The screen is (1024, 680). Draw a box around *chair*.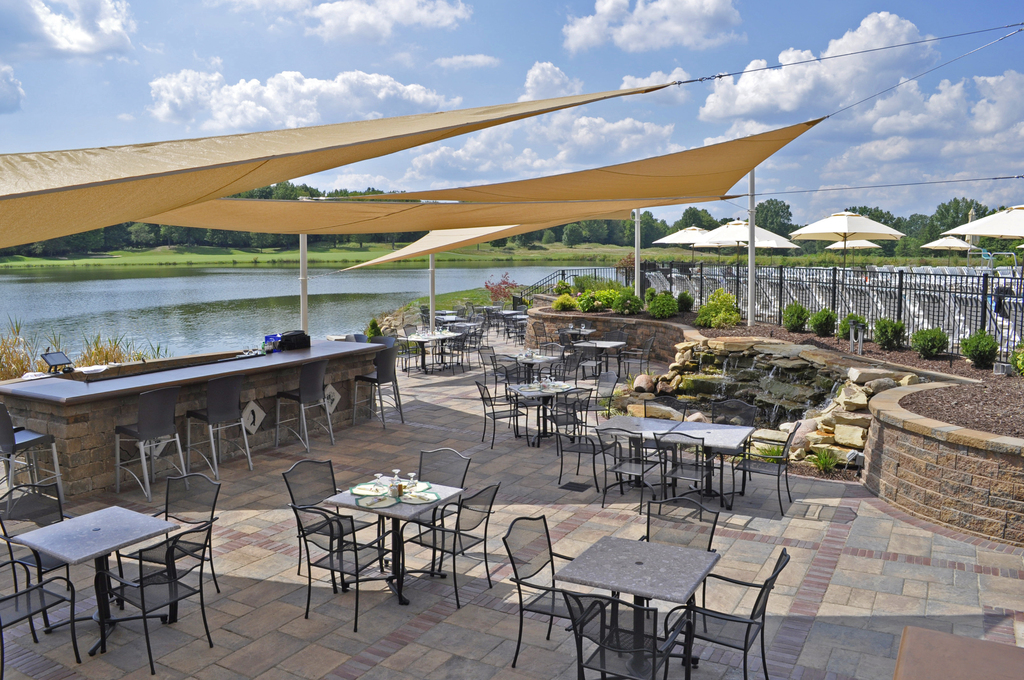
locate(110, 385, 191, 503).
